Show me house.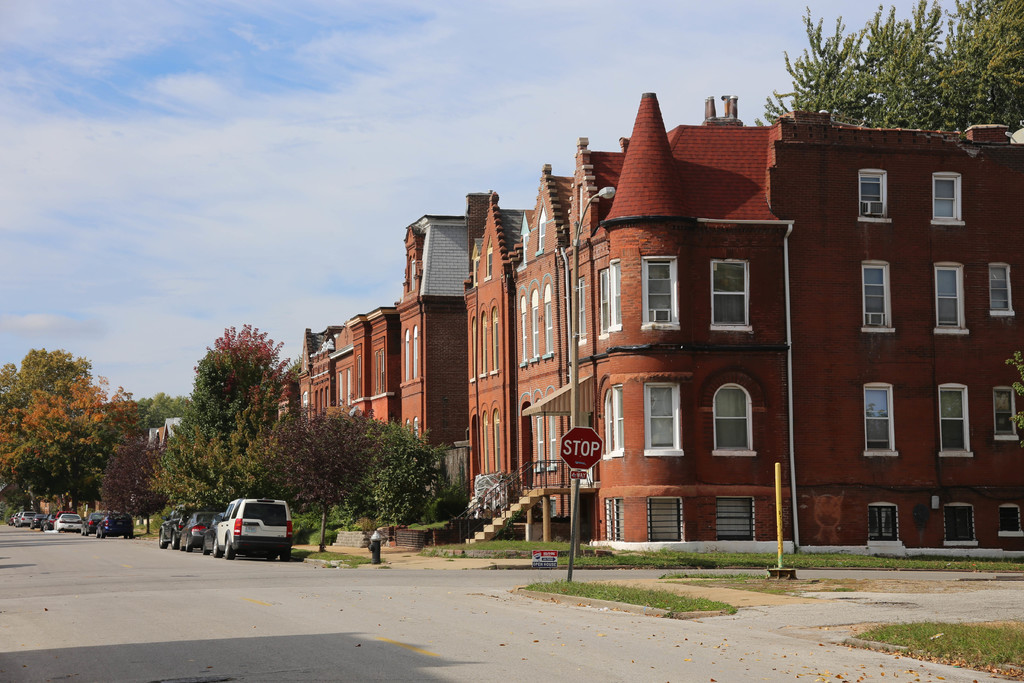
house is here: {"x1": 271, "y1": 374, "x2": 295, "y2": 420}.
